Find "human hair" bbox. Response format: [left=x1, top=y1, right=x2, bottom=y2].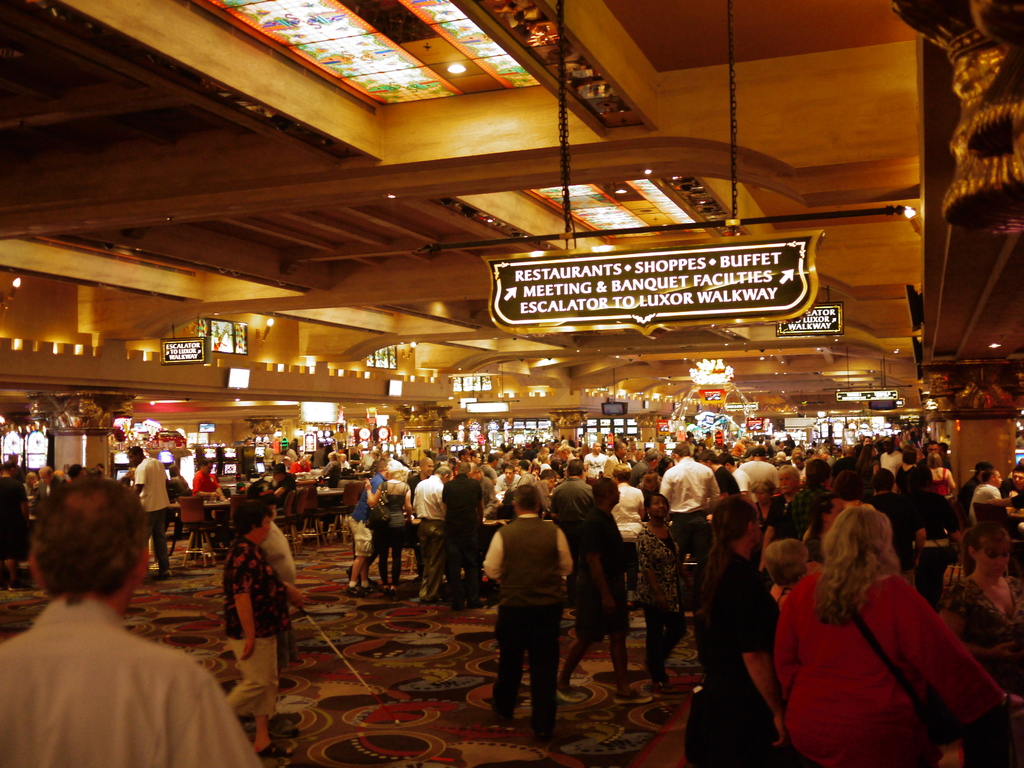
[left=778, top=463, right=801, bottom=488].
